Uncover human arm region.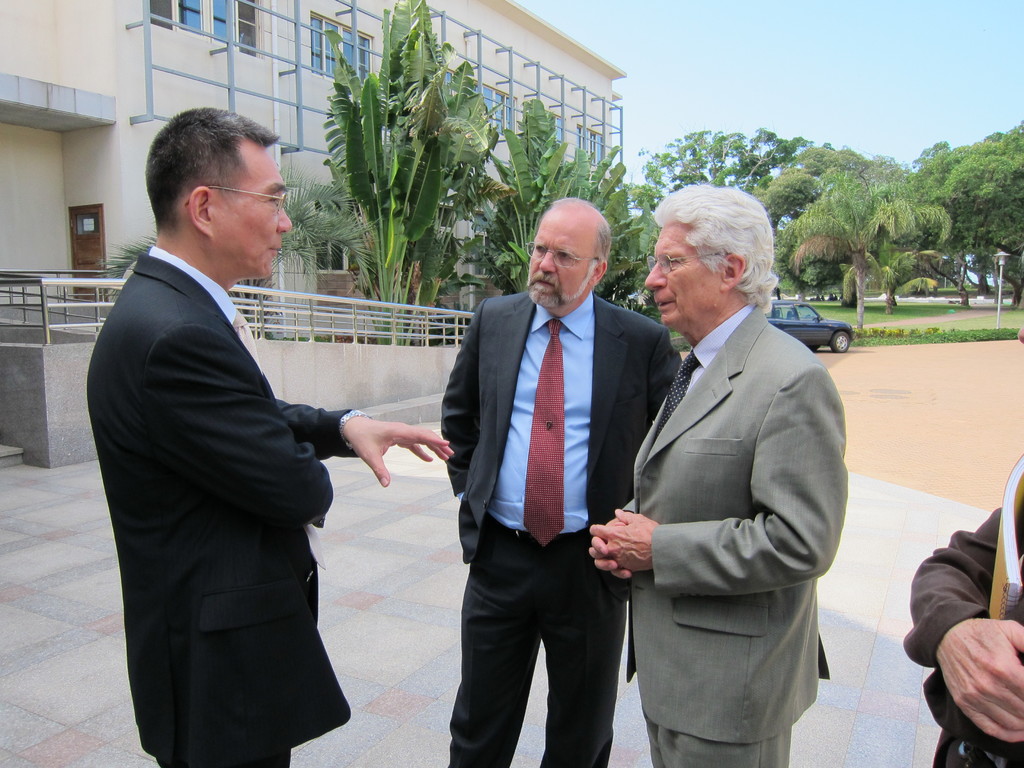
Uncovered: 263,369,468,503.
